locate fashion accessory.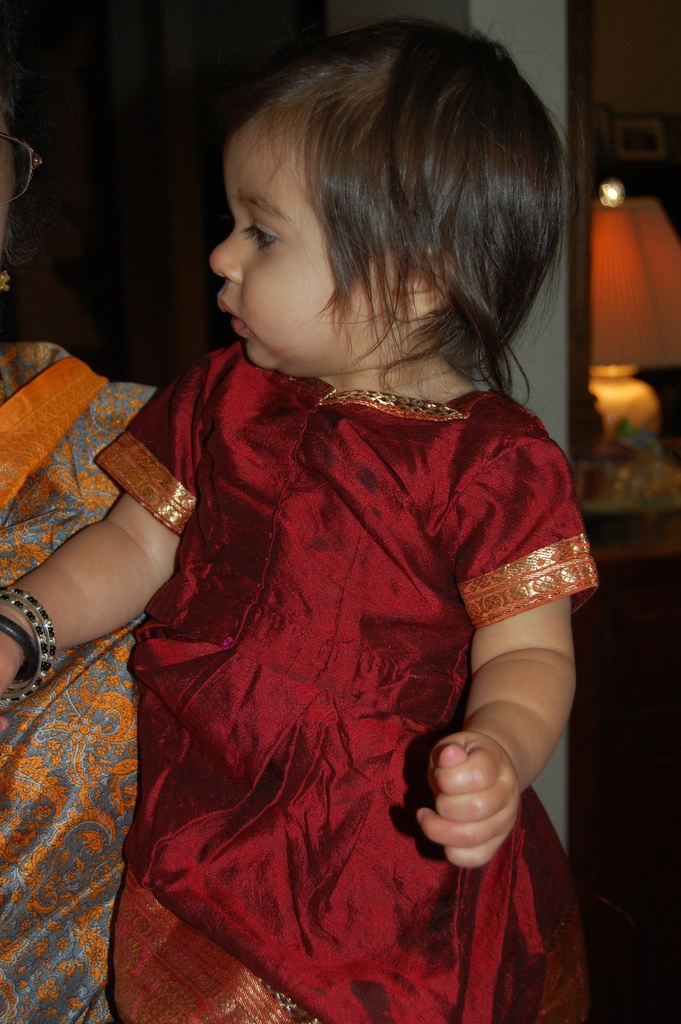
Bounding box: [x1=3, y1=615, x2=40, y2=694].
